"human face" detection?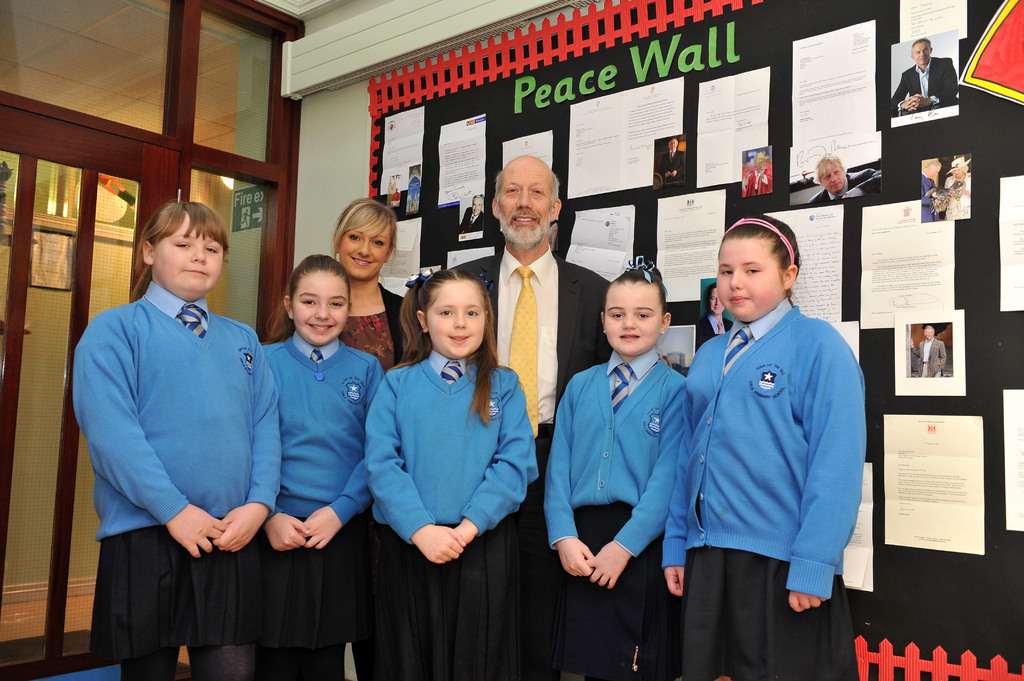
x1=499, y1=163, x2=550, y2=243
